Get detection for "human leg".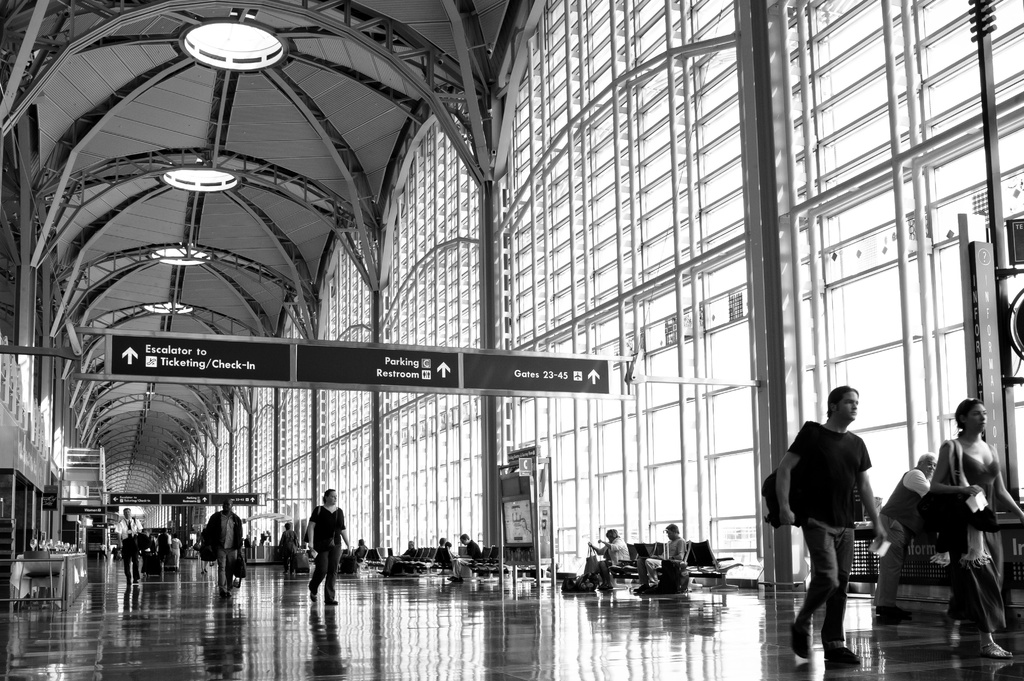
Detection: bbox=(984, 571, 1012, 645).
